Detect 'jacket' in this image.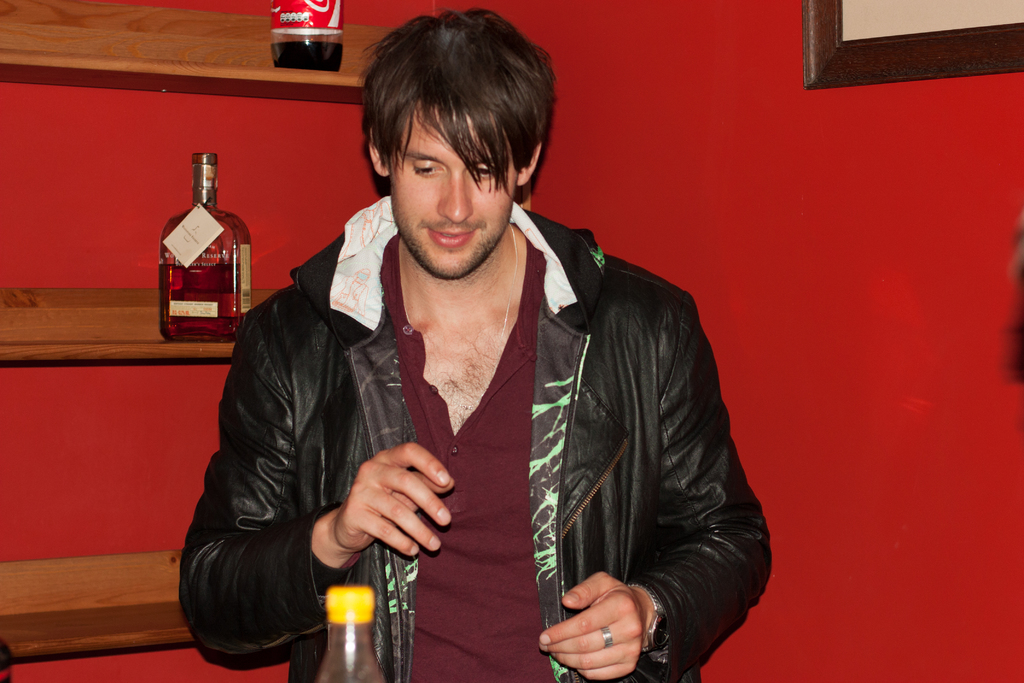
Detection: left=232, top=224, right=766, bottom=654.
